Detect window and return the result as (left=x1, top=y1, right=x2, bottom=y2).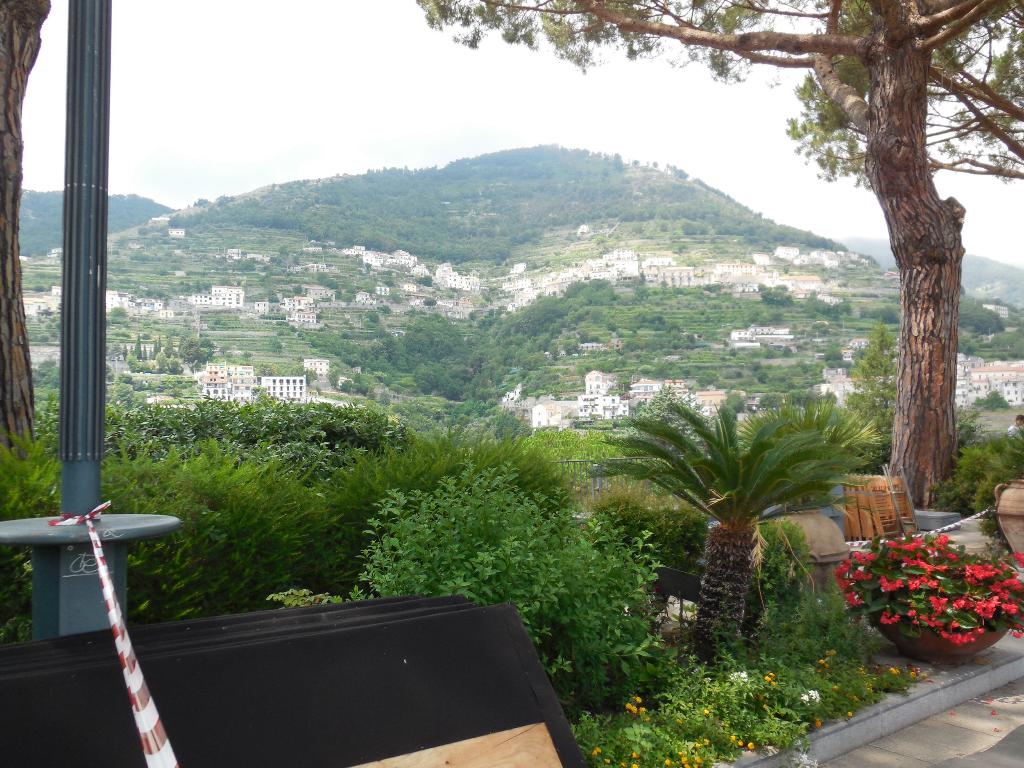
(left=593, top=408, right=599, bottom=411).
